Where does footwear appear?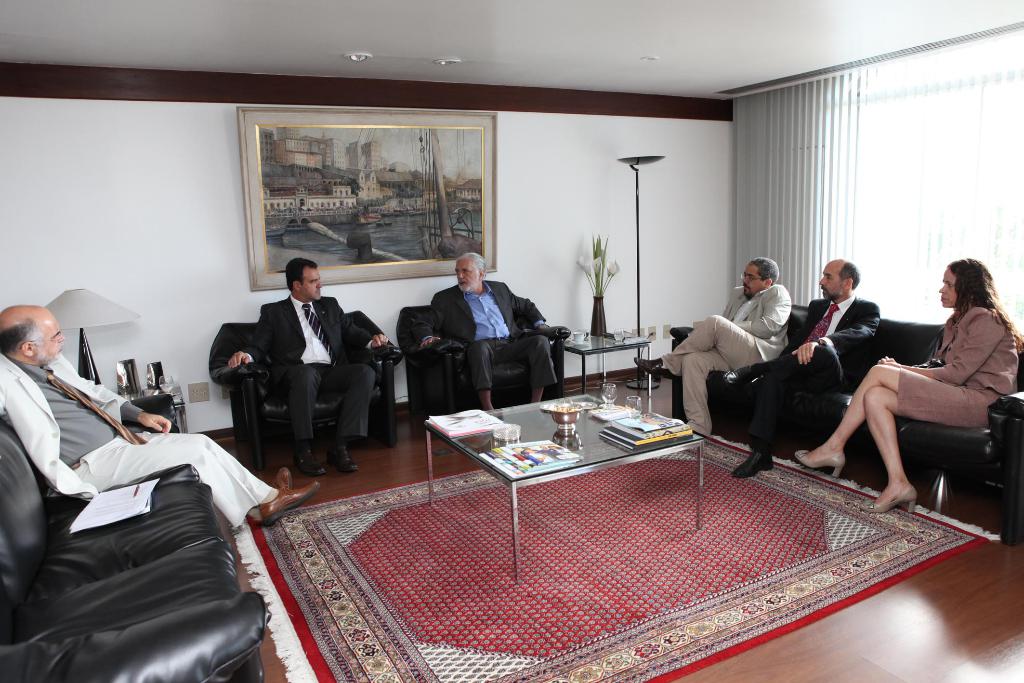
Appears at 634,357,670,383.
